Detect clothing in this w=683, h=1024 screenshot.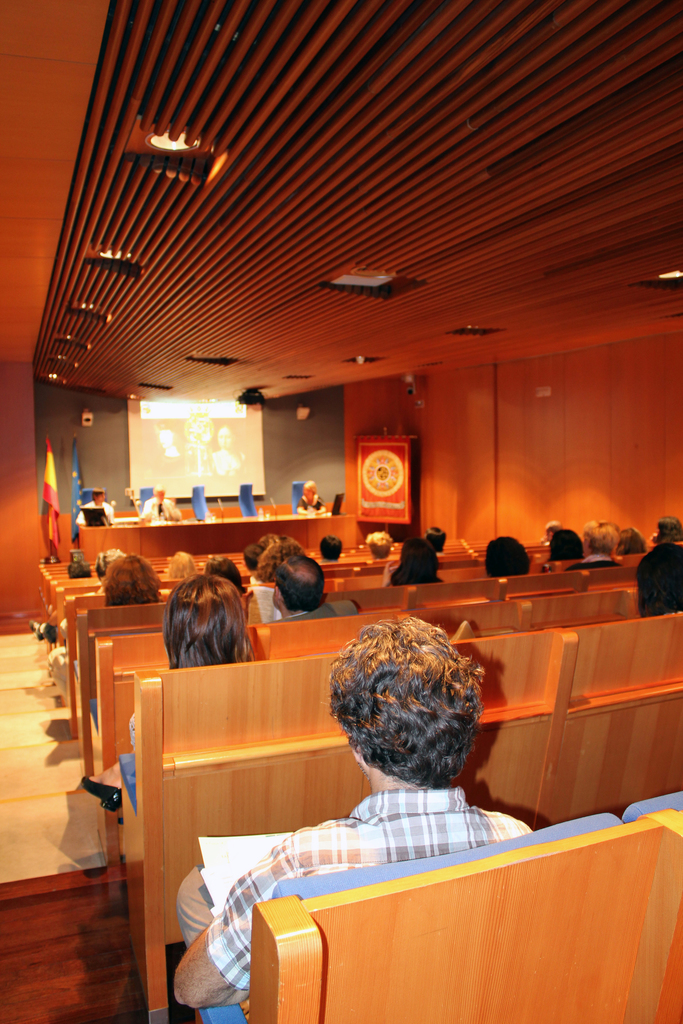
Detection: pyautogui.locateOnScreen(140, 496, 177, 520).
